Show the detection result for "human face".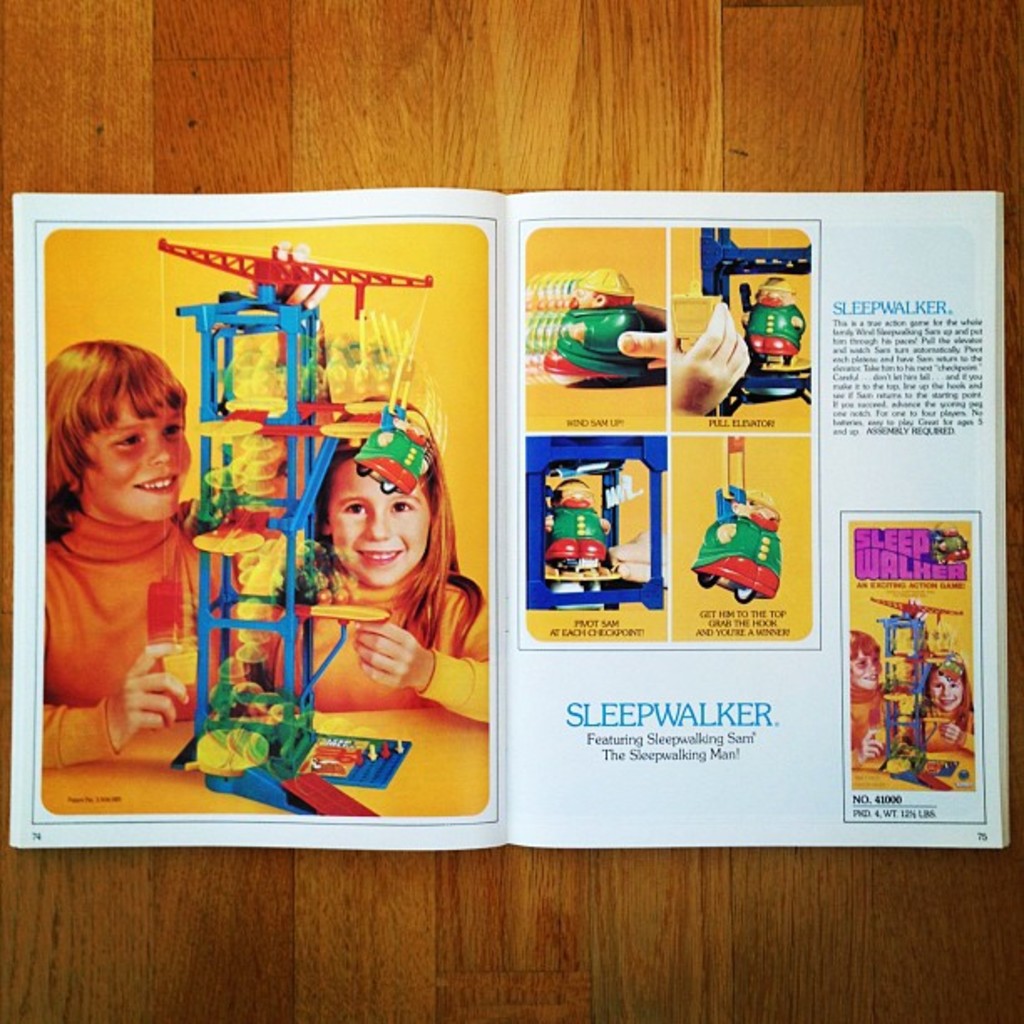
detection(847, 644, 878, 691).
